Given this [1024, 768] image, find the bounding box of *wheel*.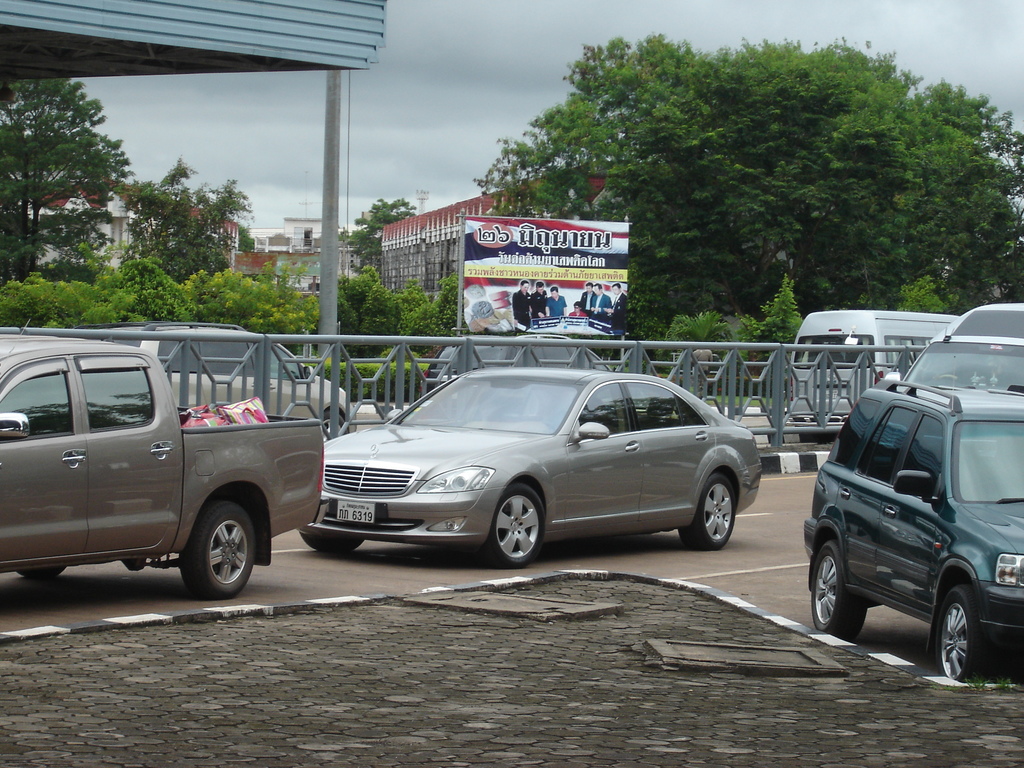
321/412/349/440.
